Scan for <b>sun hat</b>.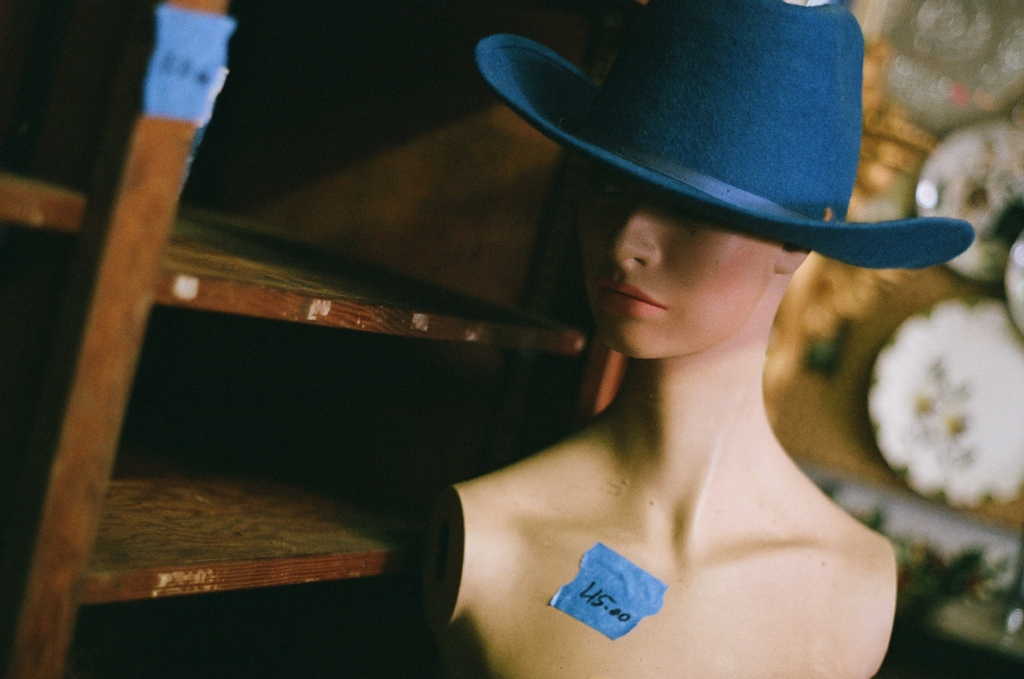
Scan result: {"x1": 475, "y1": 0, "x2": 975, "y2": 278}.
